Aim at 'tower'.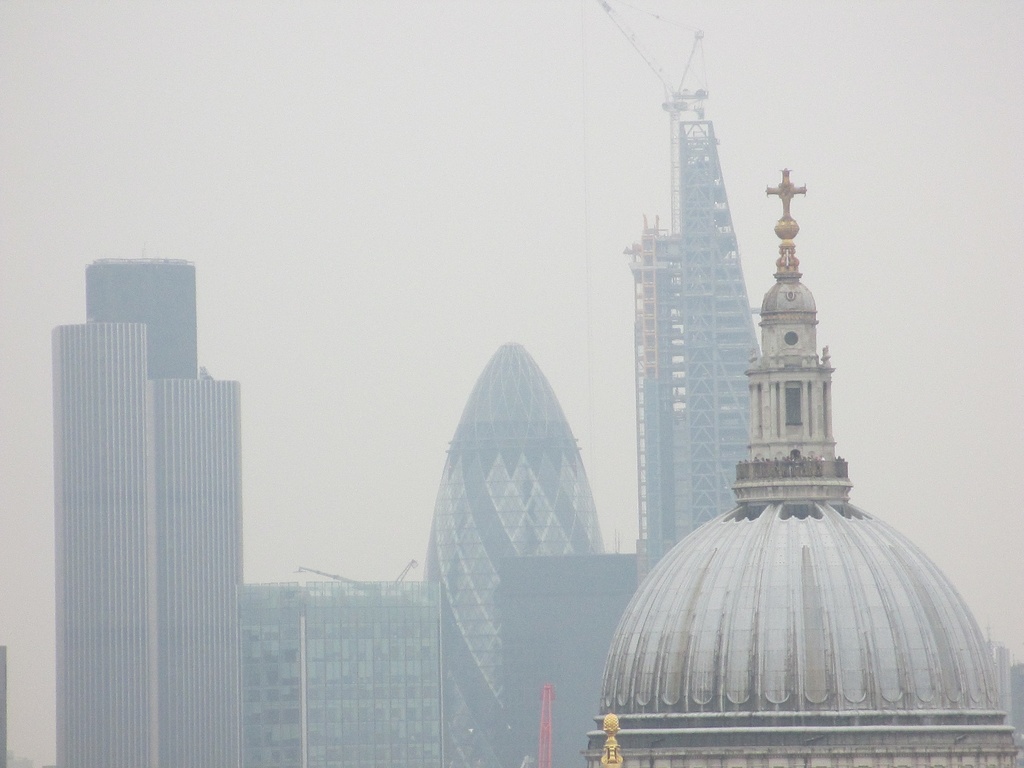
Aimed at pyautogui.locateOnScreen(236, 576, 447, 767).
